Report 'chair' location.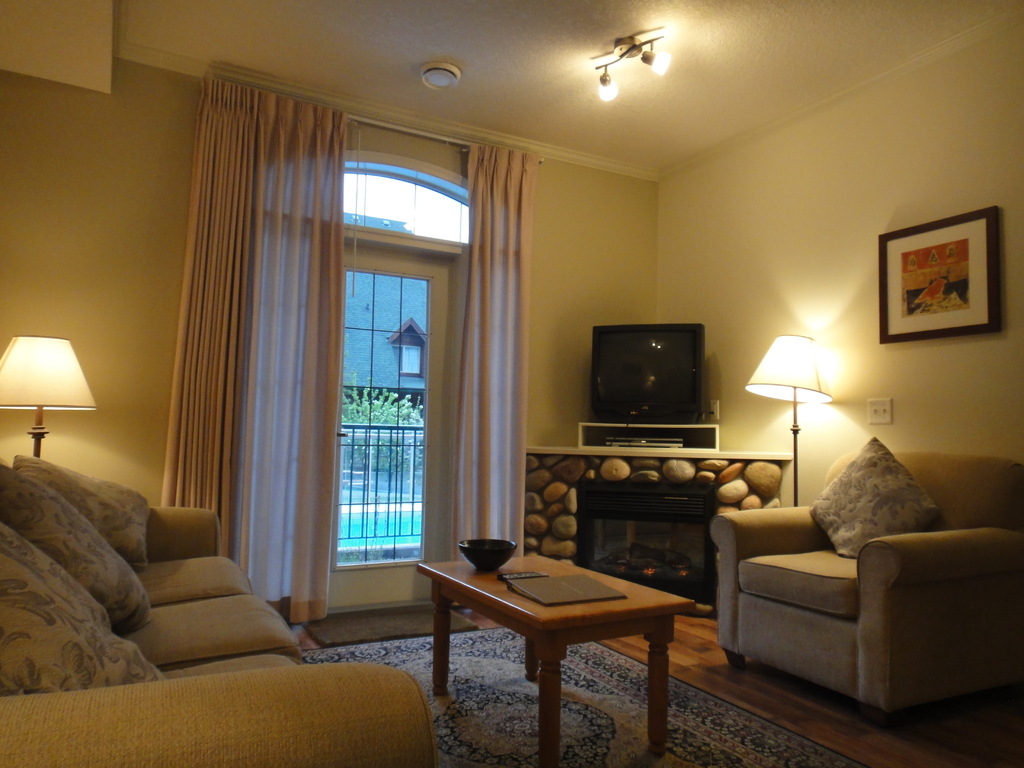
Report: crop(709, 439, 1023, 723).
